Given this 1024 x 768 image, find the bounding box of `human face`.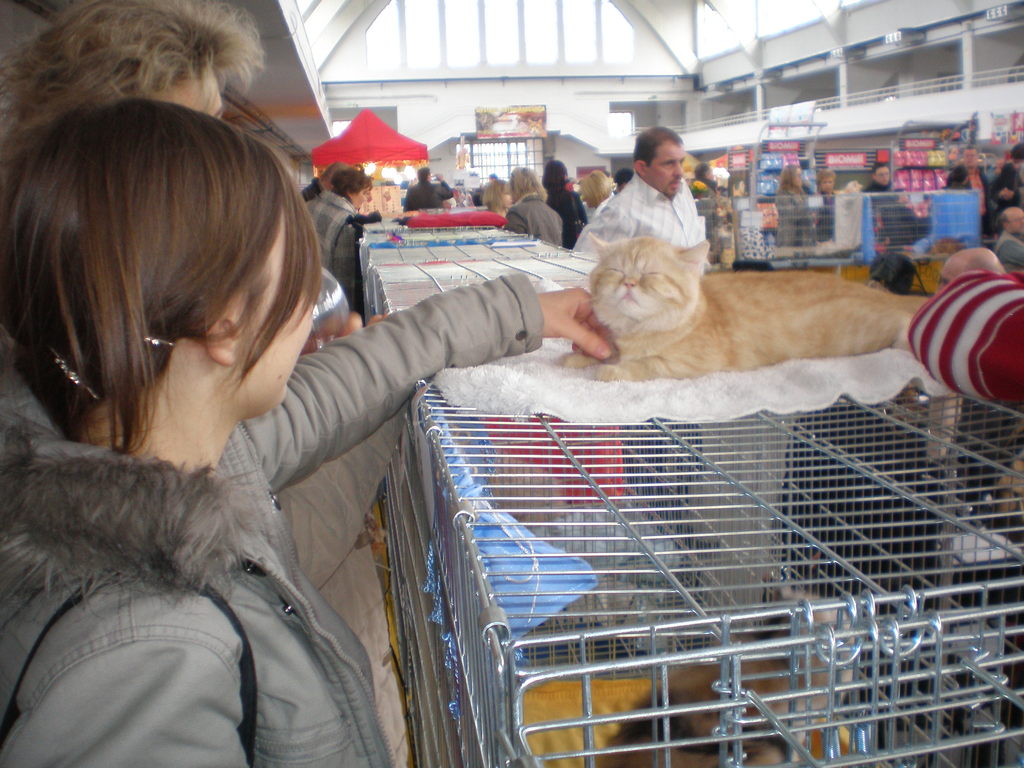
<bbox>647, 145, 684, 196</bbox>.
